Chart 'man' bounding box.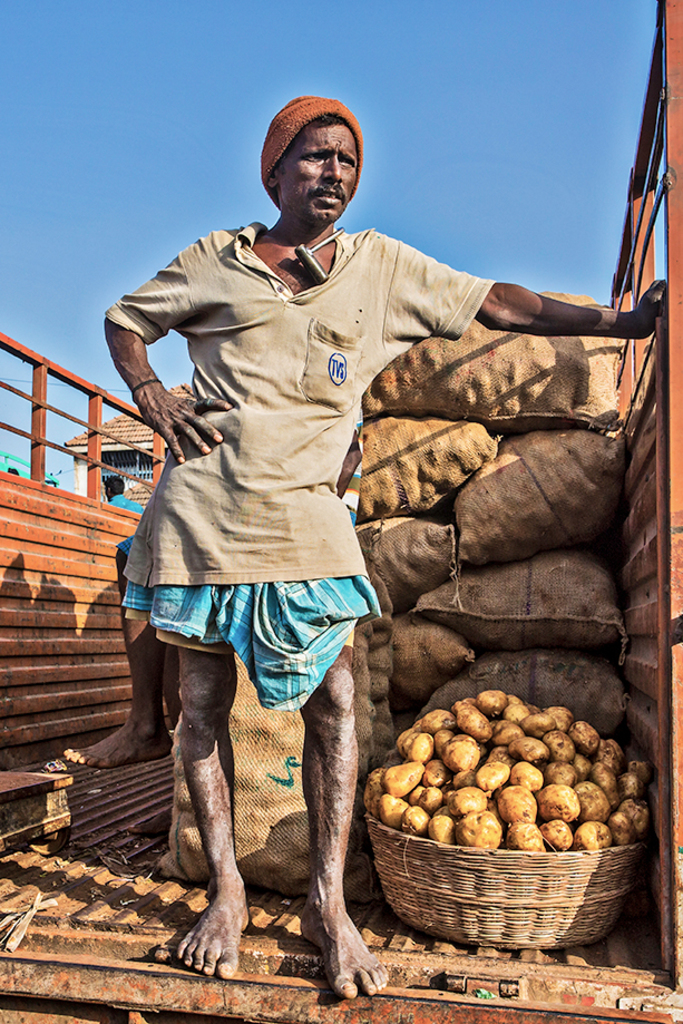
Charted: {"left": 99, "top": 103, "right": 607, "bottom": 969}.
